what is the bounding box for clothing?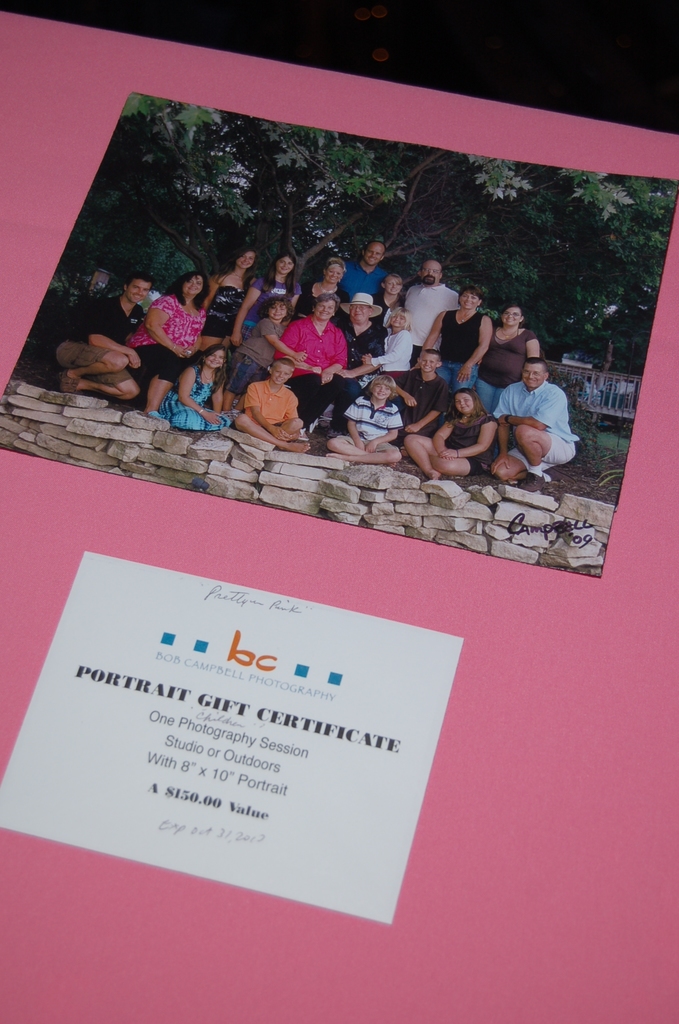
(left=404, top=275, right=455, bottom=363).
